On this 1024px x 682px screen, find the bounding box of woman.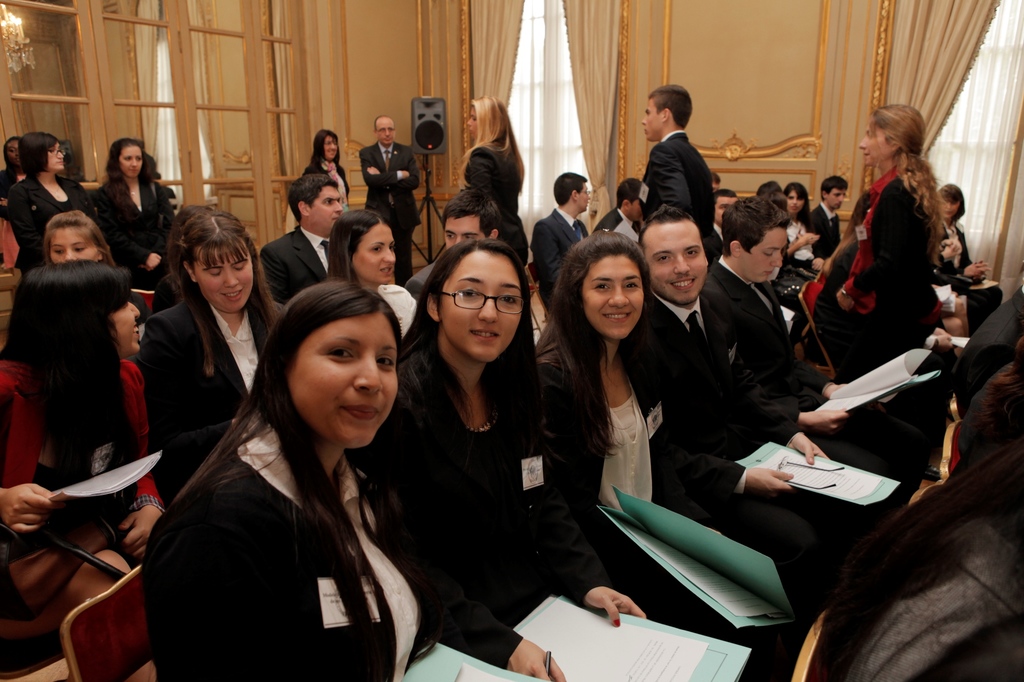
Bounding box: [left=811, top=100, right=946, bottom=370].
